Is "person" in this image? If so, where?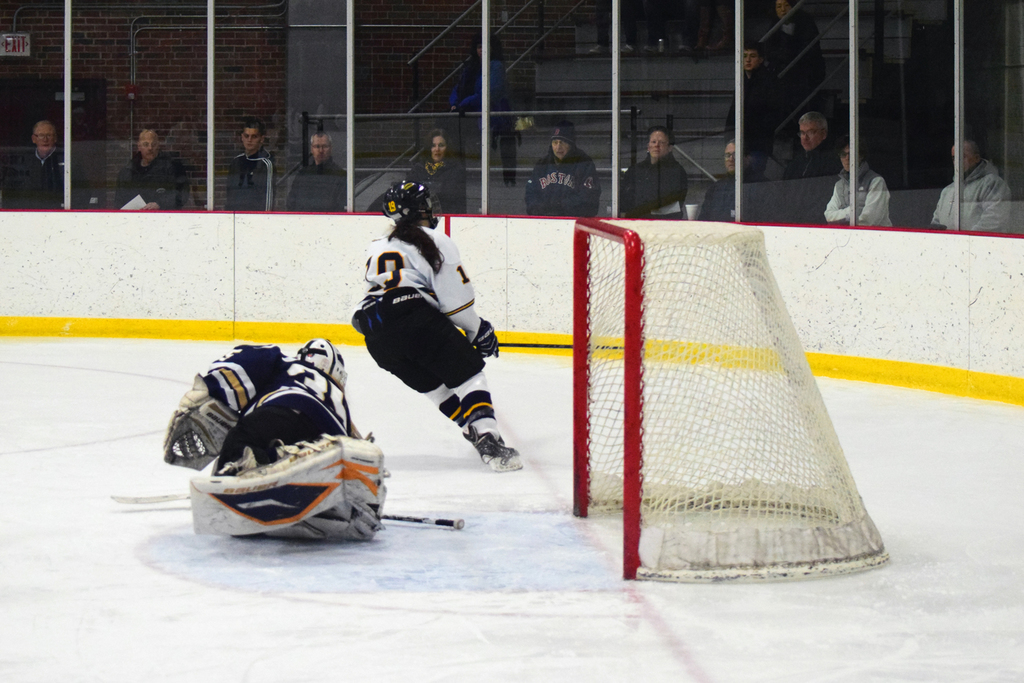
Yes, at 405:130:468:214.
